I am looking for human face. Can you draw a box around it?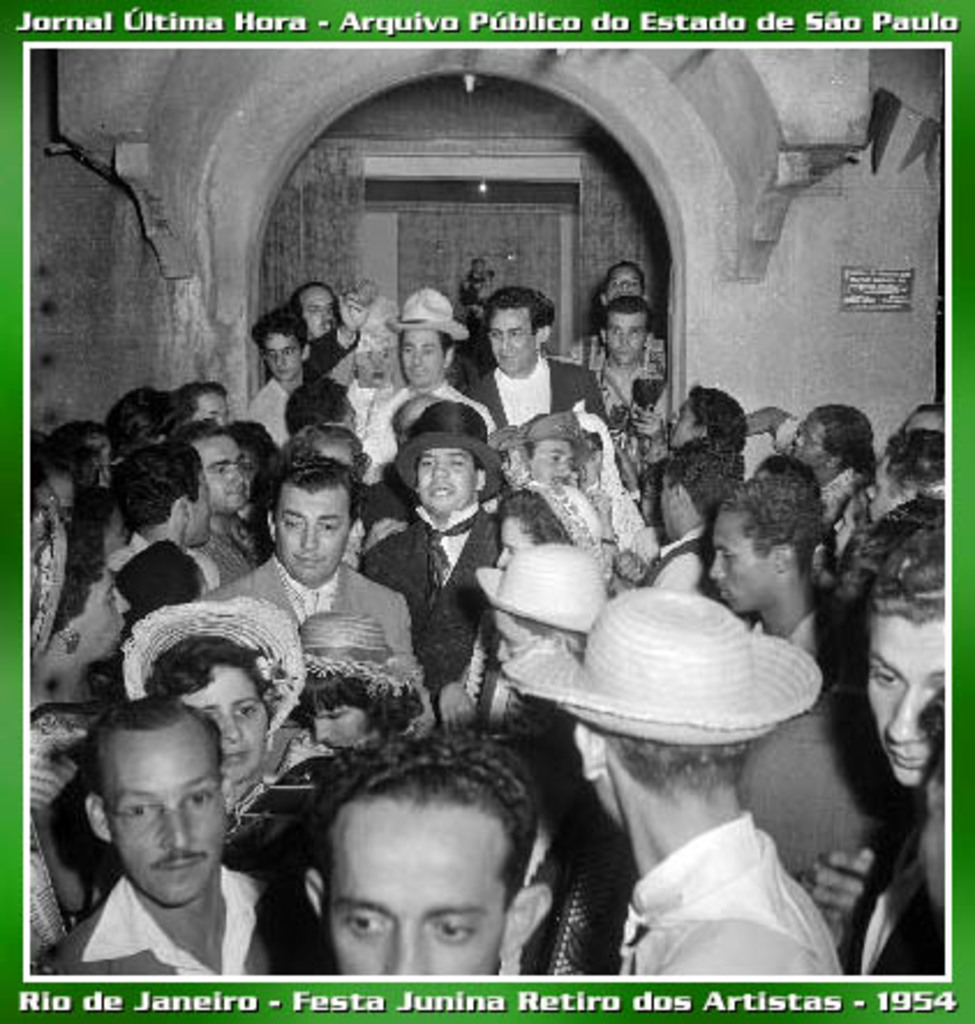
Sure, the bounding box is crop(185, 661, 270, 772).
